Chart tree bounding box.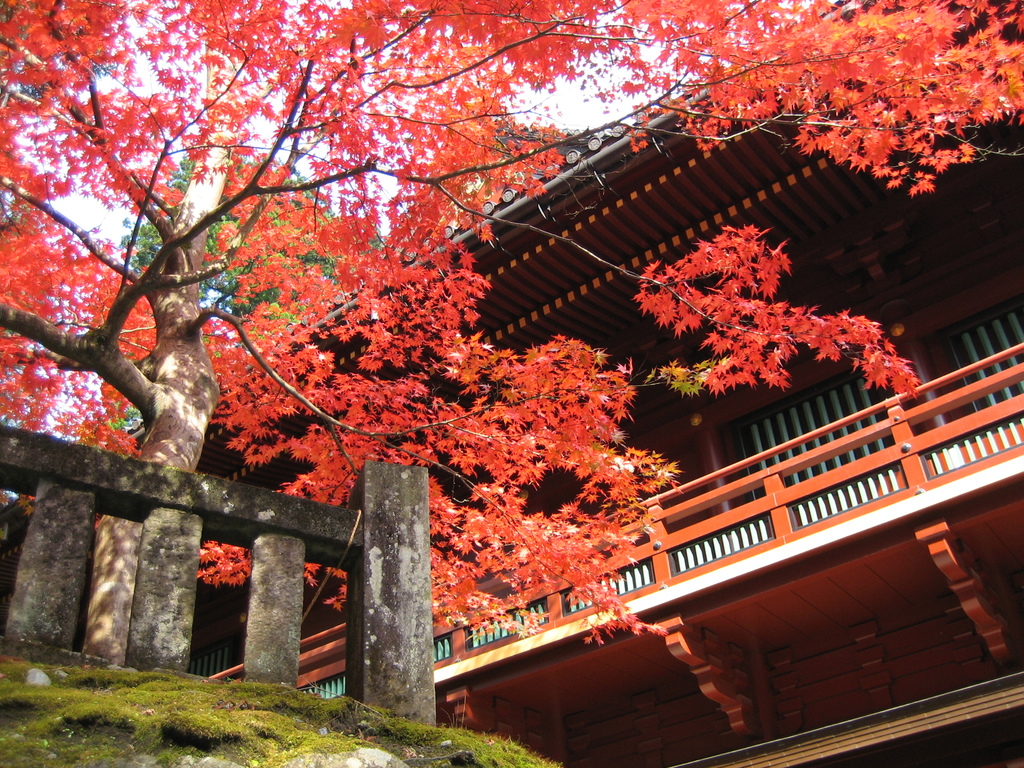
Charted: (28,5,982,743).
